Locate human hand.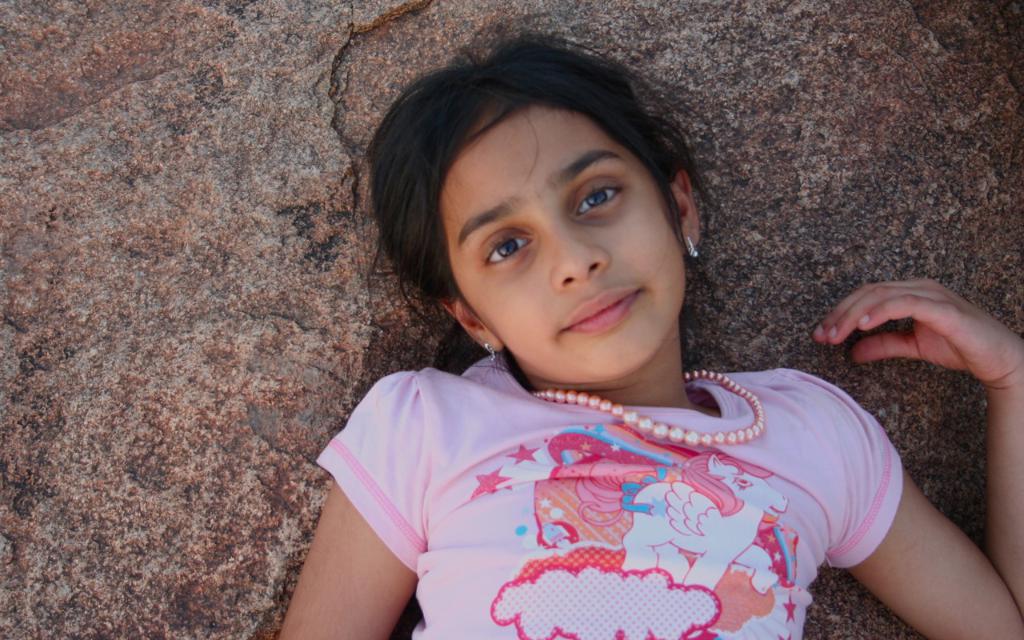
Bounding box: bbox=(819, 278, 1010, 396).
